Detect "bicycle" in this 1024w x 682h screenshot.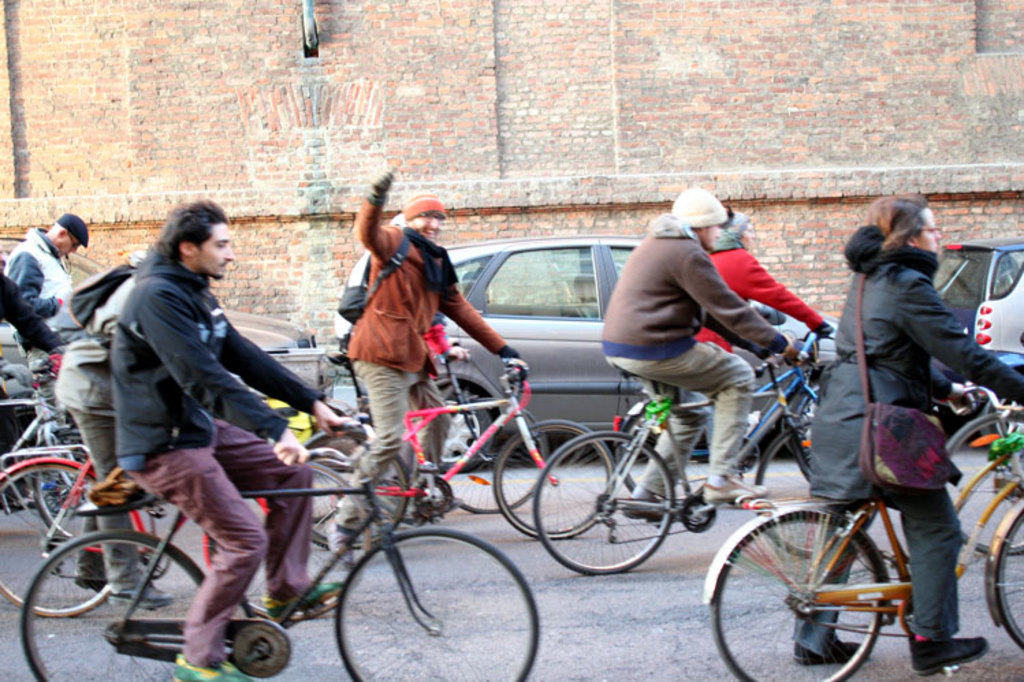
Detection: crop(291, 357, 626, 545).
